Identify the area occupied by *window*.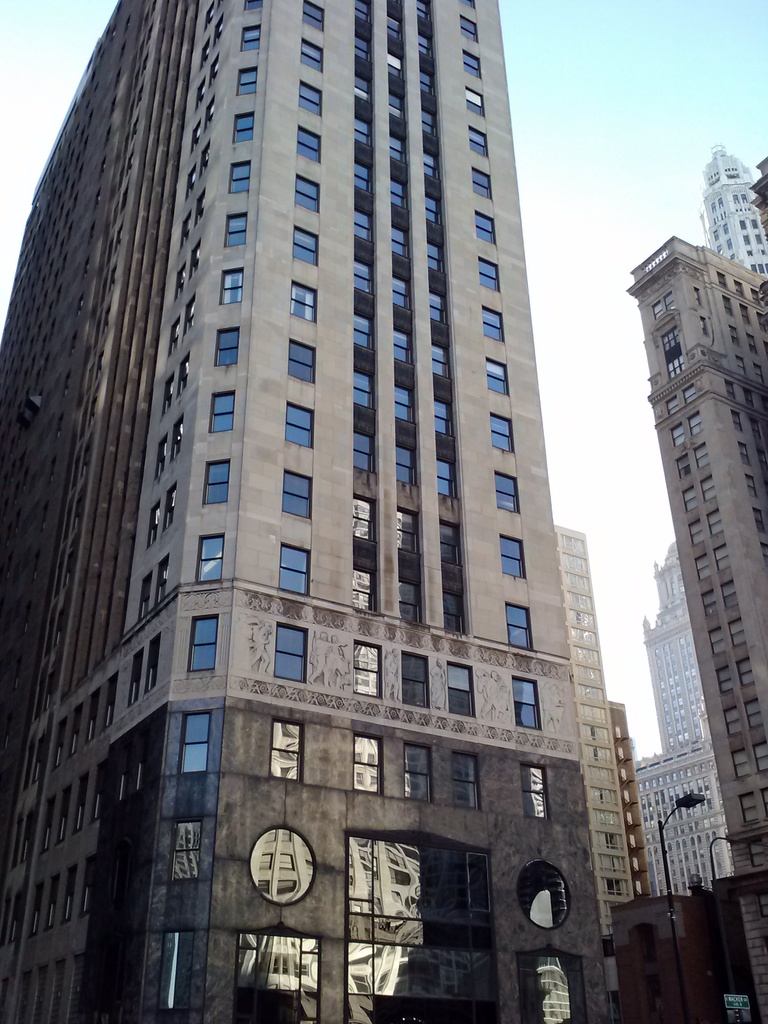
Area: 511, 675, 541, 728.
